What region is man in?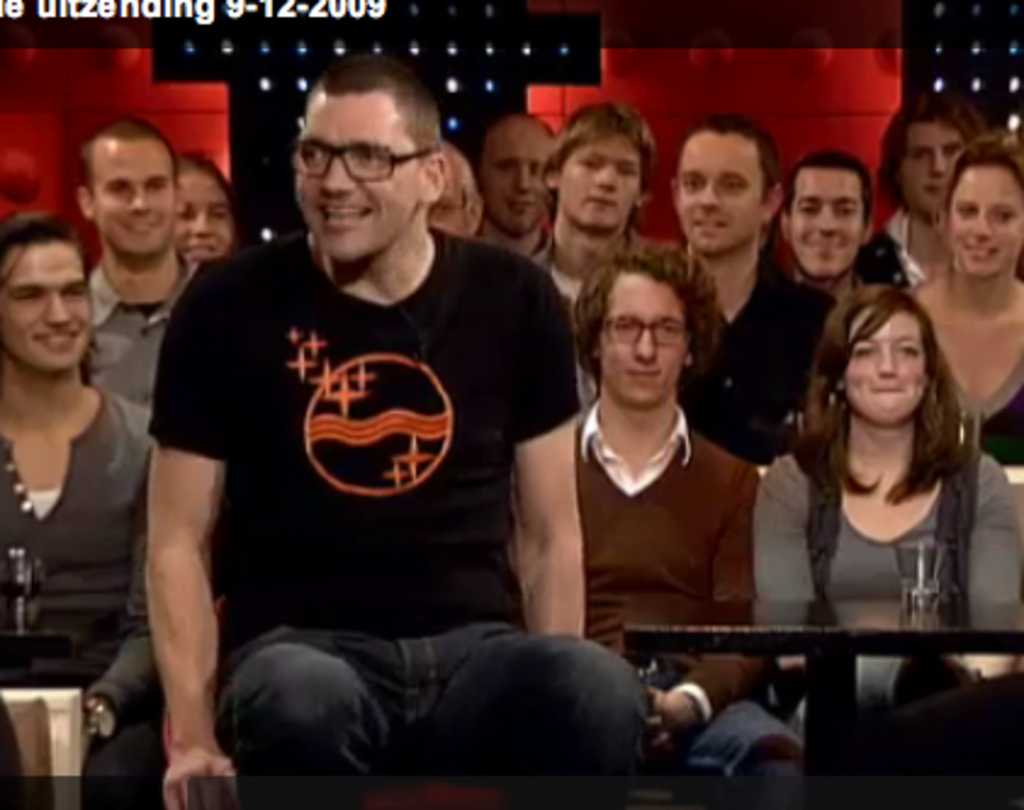
<bbox>671, 107, 844, 457</bbox>.
